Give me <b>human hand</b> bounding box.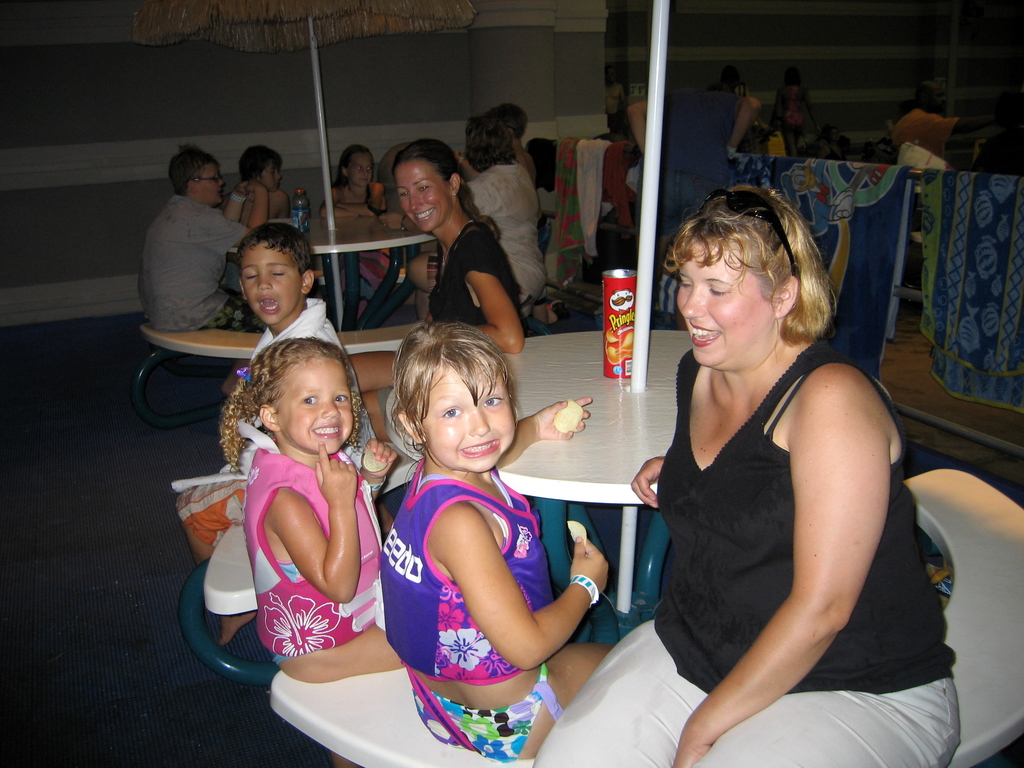
235,182,250,198.
